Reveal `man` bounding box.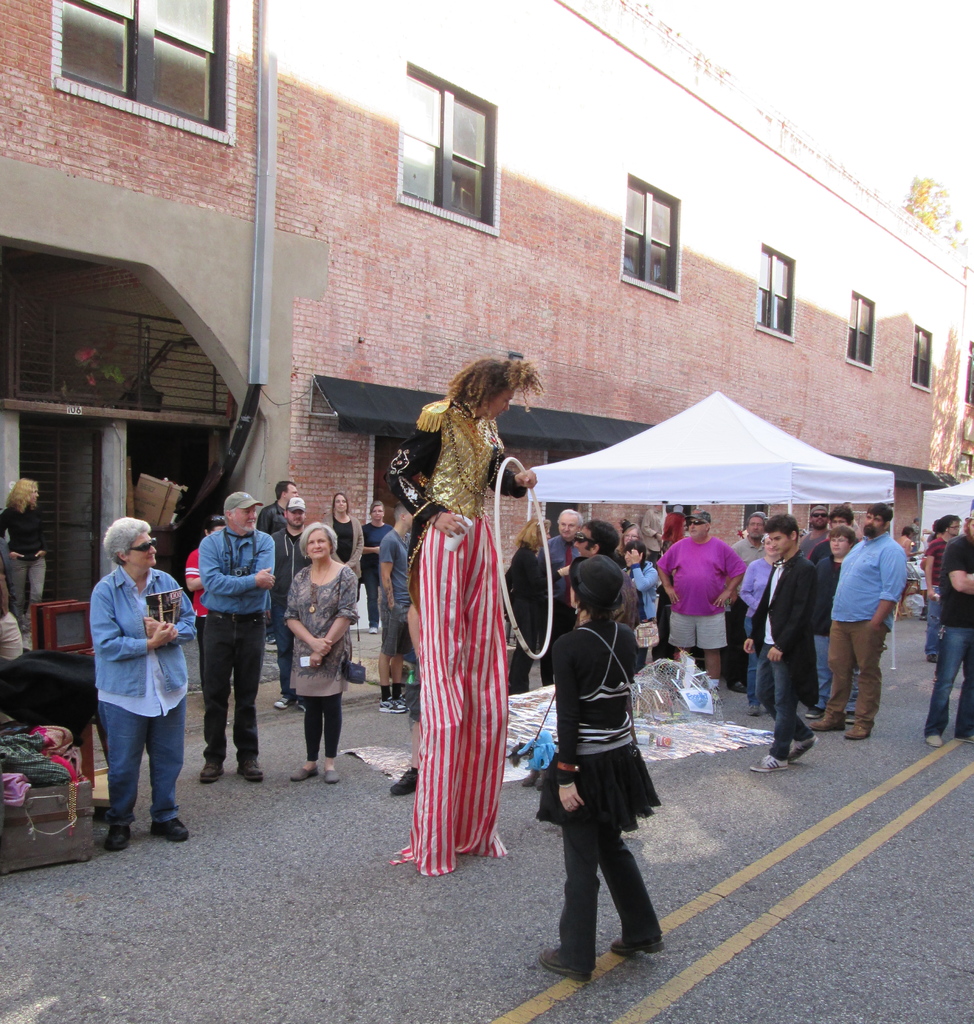
Revealed: Rect(921, 517, 969, 661).
